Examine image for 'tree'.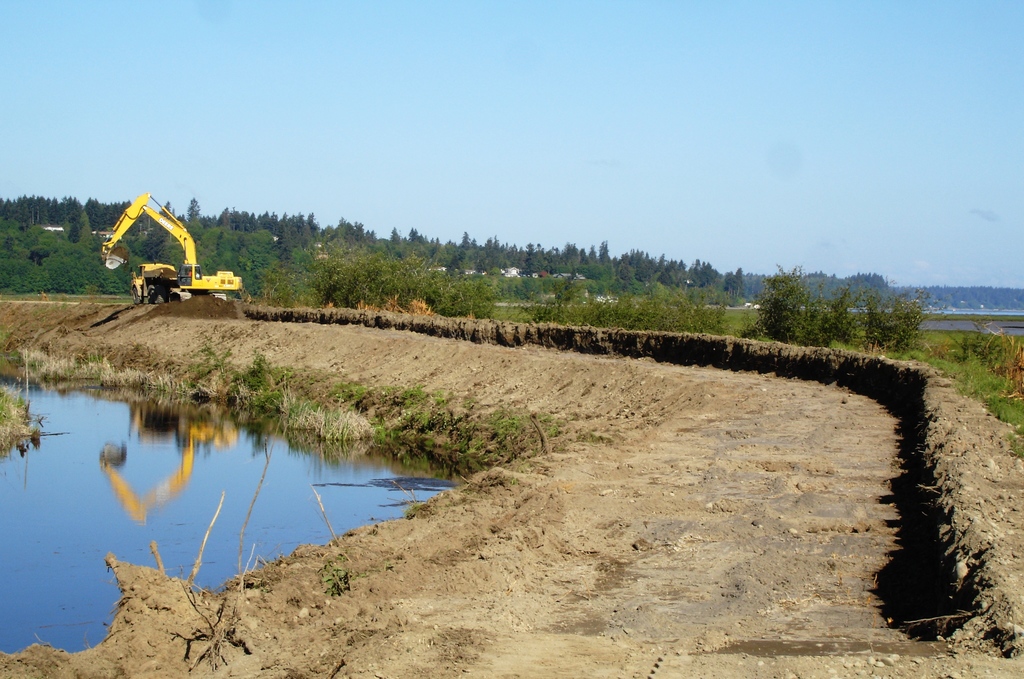
Examination result: {"x1": 4, "y1": 218, "x2": 53, "y2": 287}.
